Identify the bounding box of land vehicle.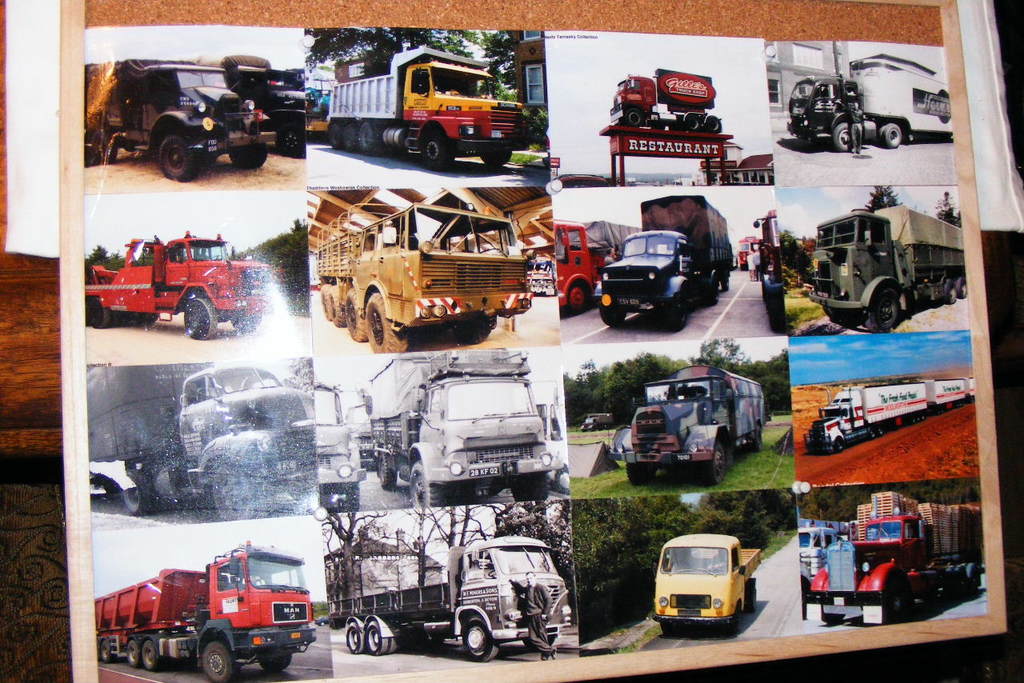
<bbox>318, 204, 533, 353</bbox>.
